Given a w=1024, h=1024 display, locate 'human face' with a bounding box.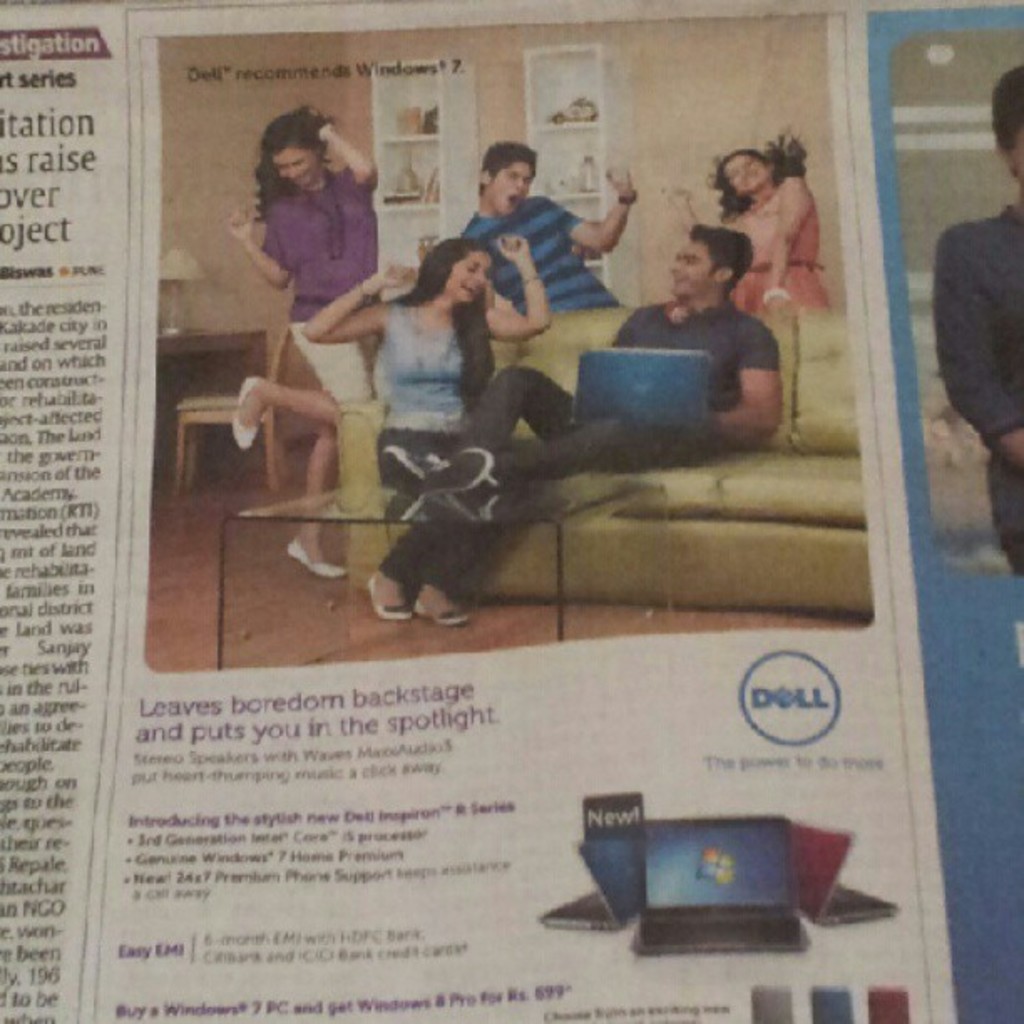
Located: [x1=273, y1=147, x2=320, y2=189].
